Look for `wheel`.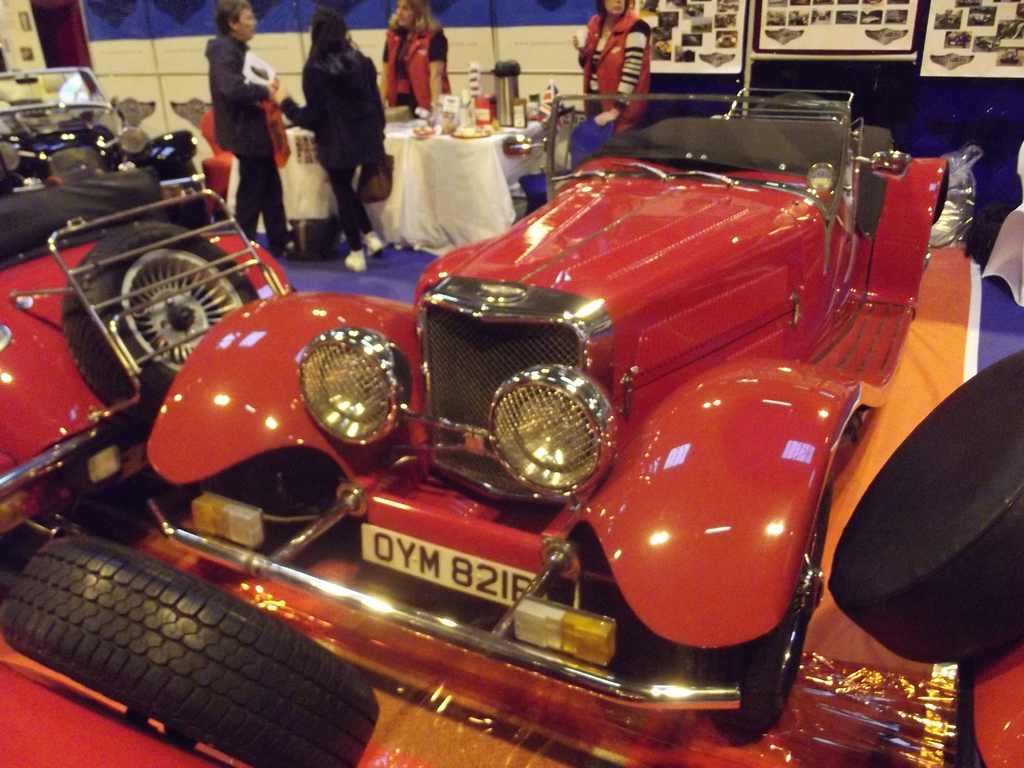
Found: box(28, 544, 344, 746).
